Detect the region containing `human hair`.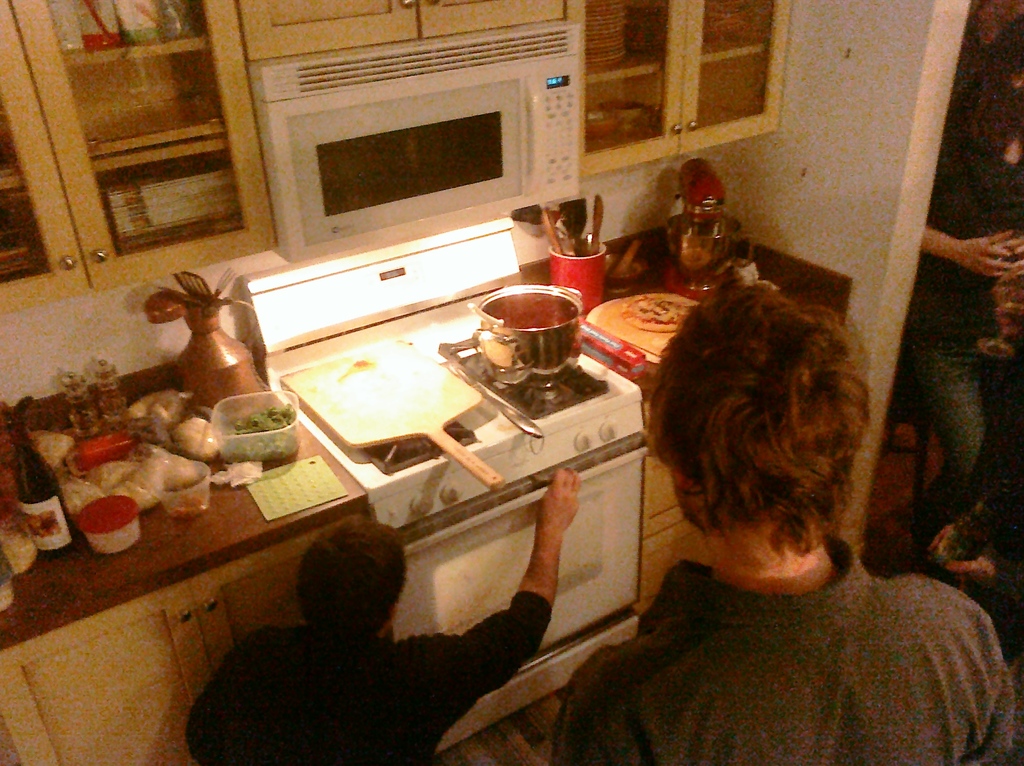
x1=296 y1=514 x2=405 y2=637.
